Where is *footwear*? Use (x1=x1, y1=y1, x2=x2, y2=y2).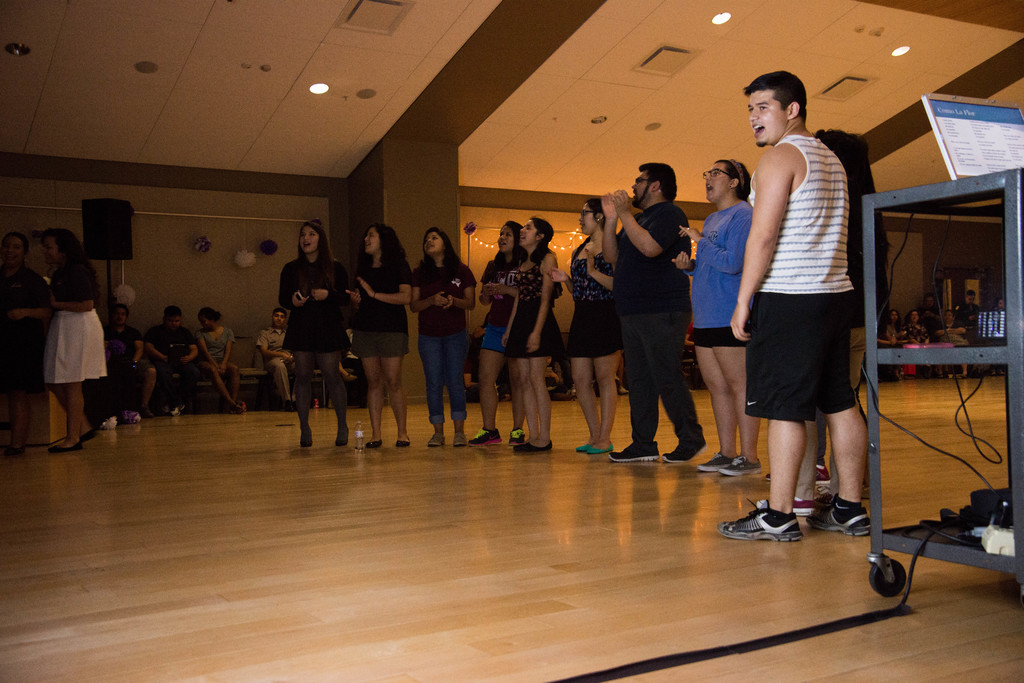
(x1=759, y1=498, x2=816, y2=517).
